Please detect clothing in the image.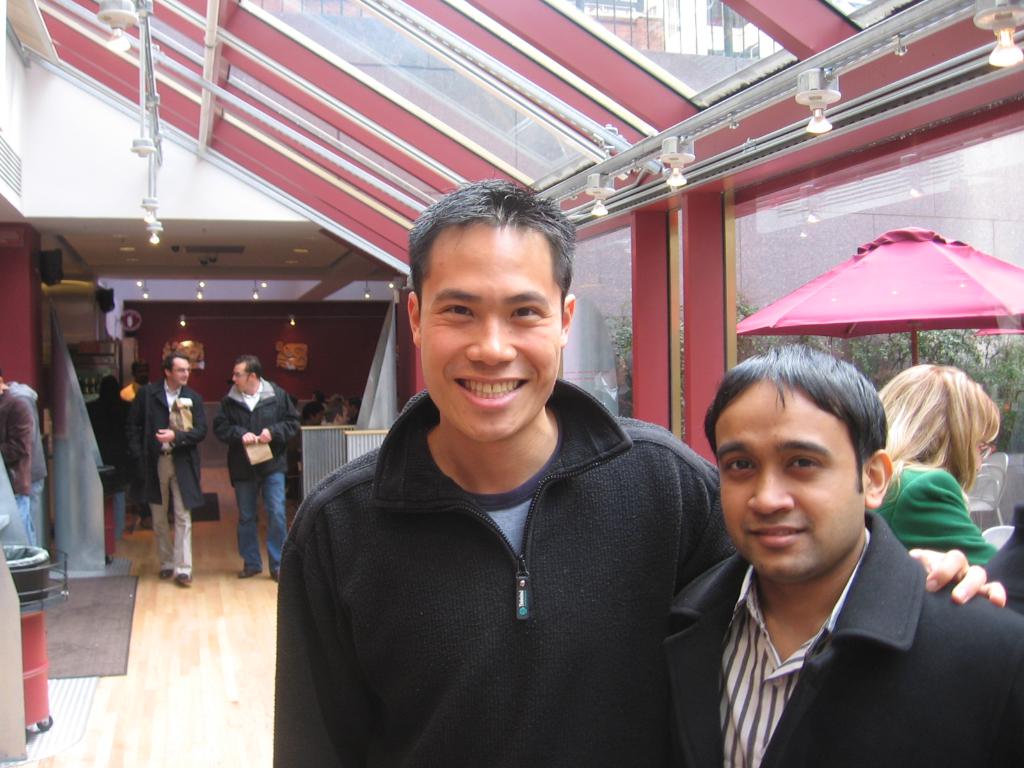
bbox=[664, 504, 1017, 764].
